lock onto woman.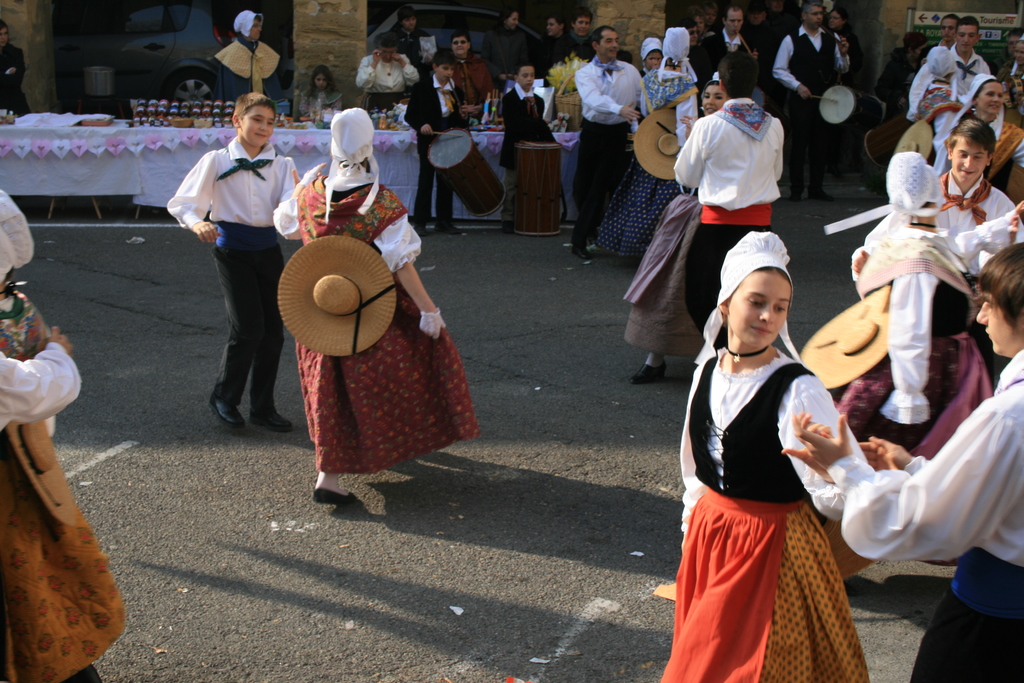
Locked: <box>619,73,727,390</box>.
